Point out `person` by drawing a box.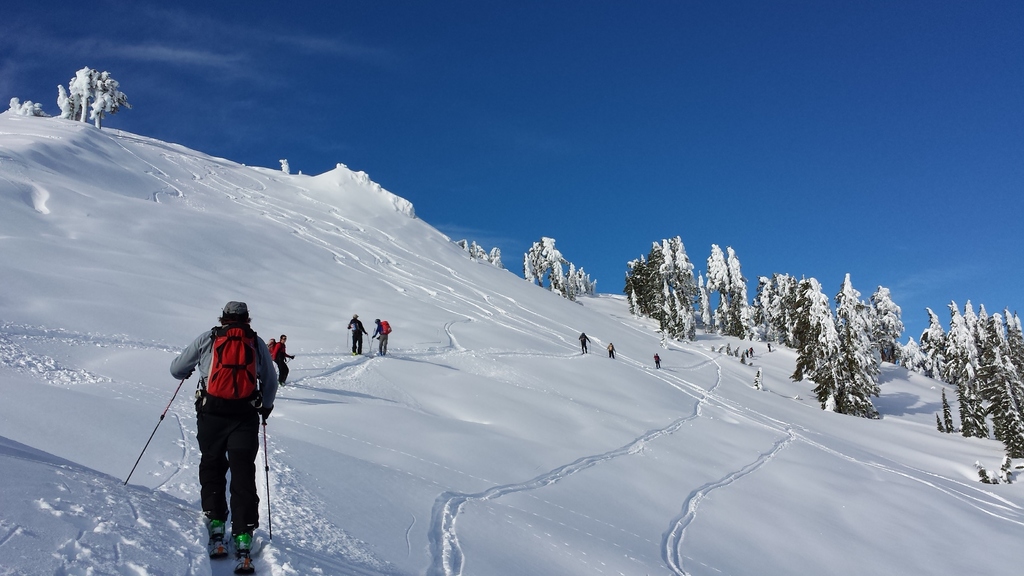
left=267, top=334, right=302, bottom=390.
